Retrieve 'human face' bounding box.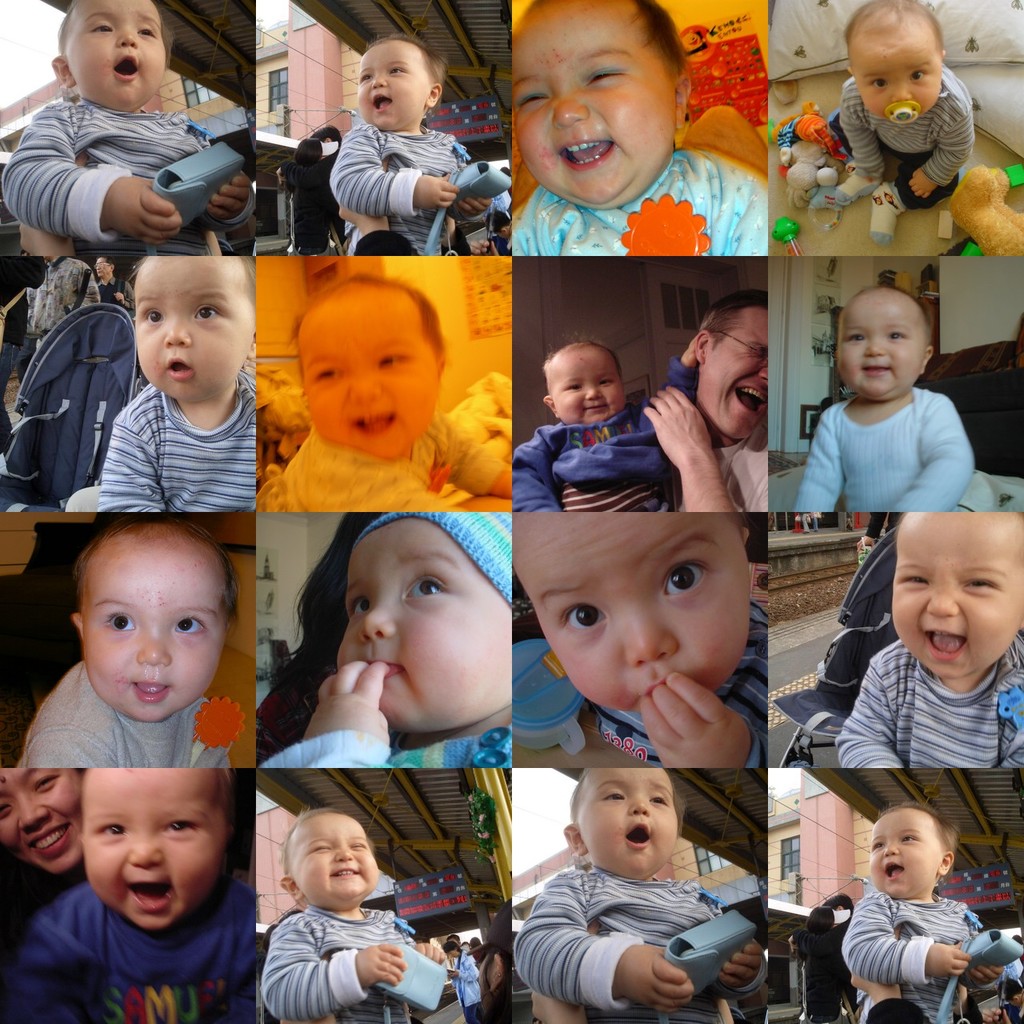
Bounding box: 857/46/943/120.
